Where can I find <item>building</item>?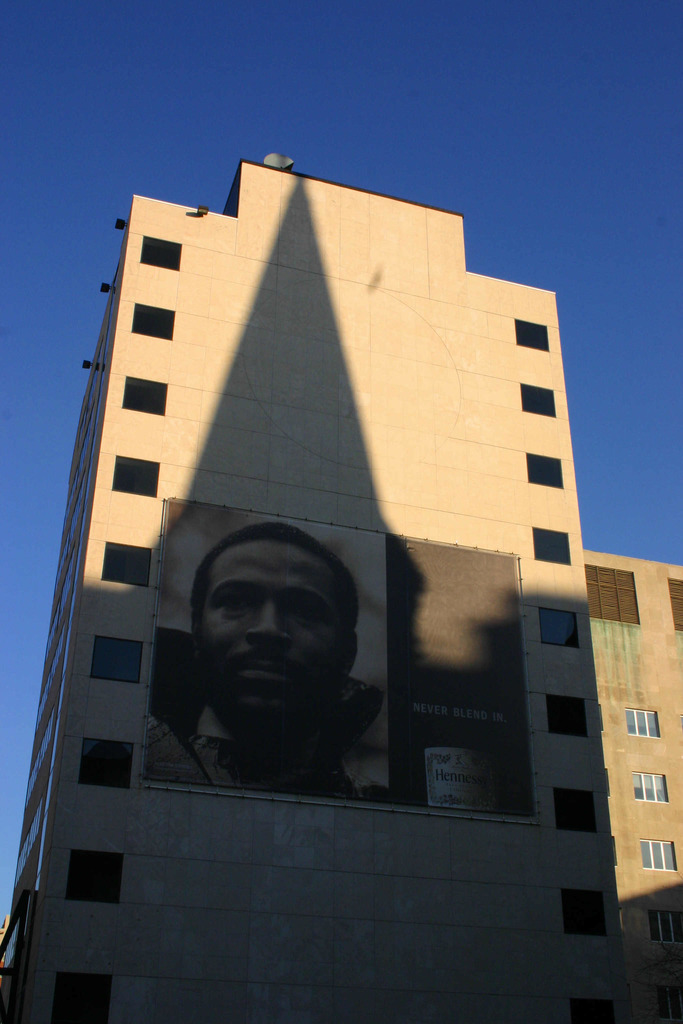
You can find it at 0/151/635/1022.
